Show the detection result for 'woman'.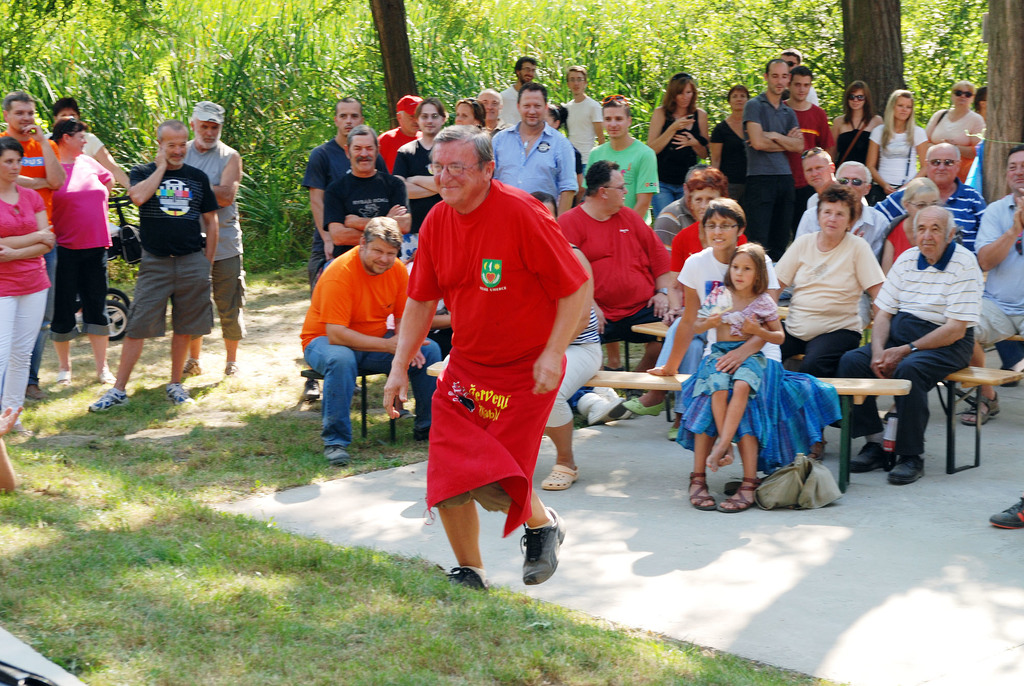
452,96,486,127.
